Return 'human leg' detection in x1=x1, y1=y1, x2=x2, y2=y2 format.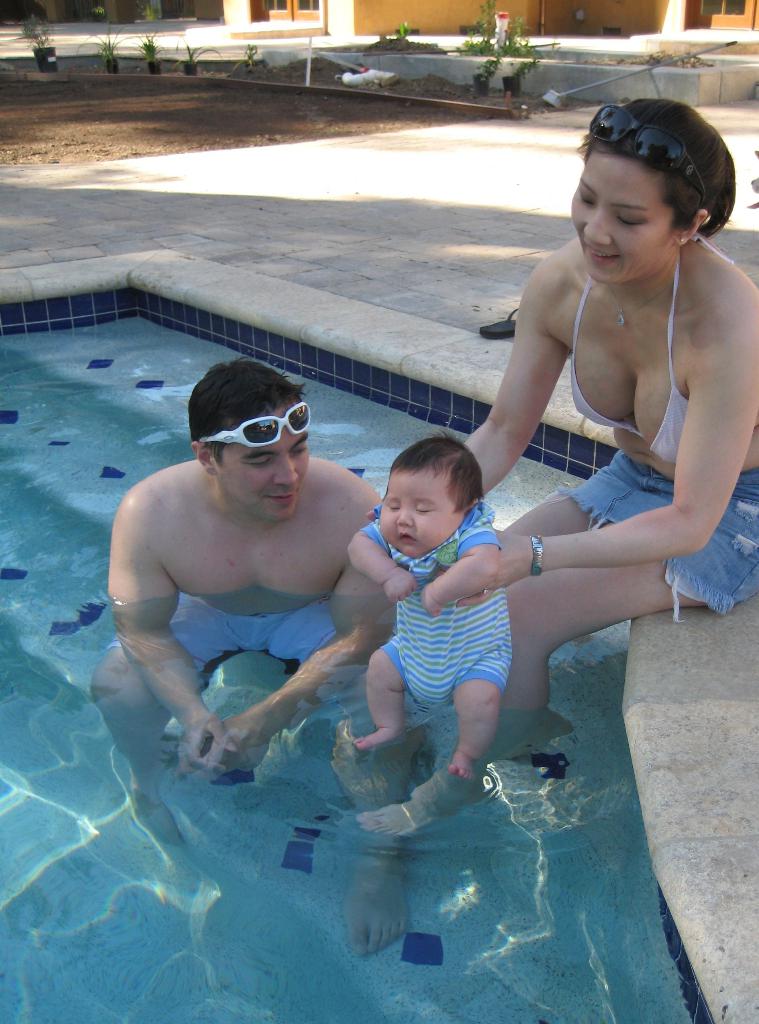
x1=496, y1=459, x2=647, y2=534.
